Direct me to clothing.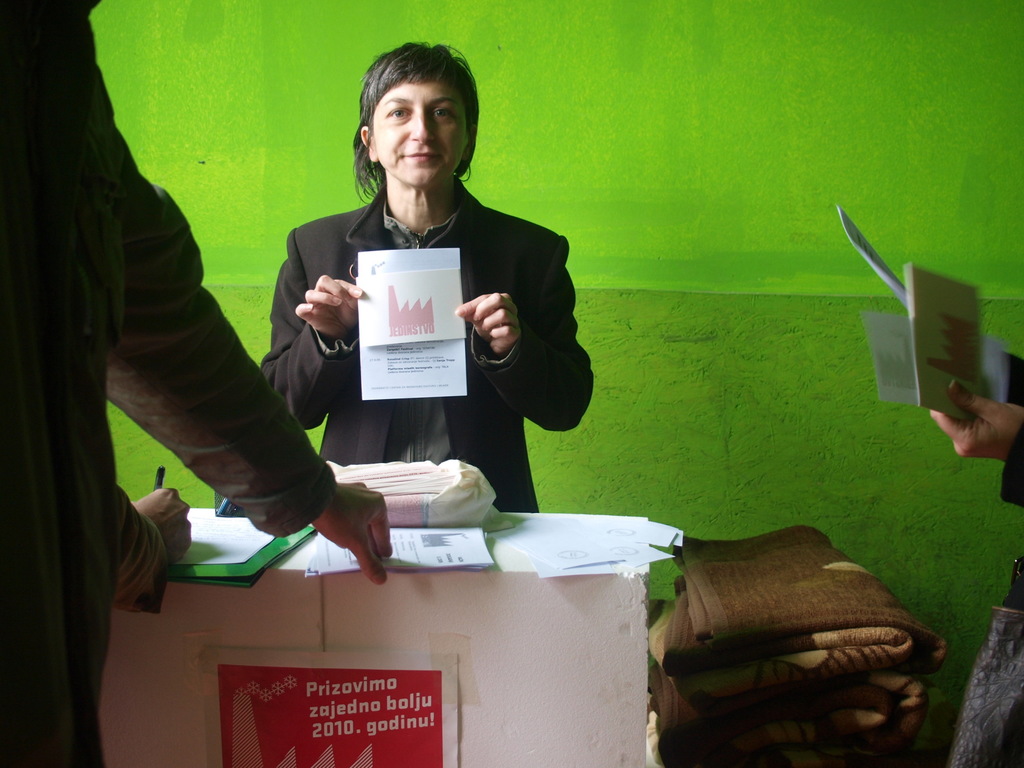
Direction: crop(253, 159, 582, 474).
